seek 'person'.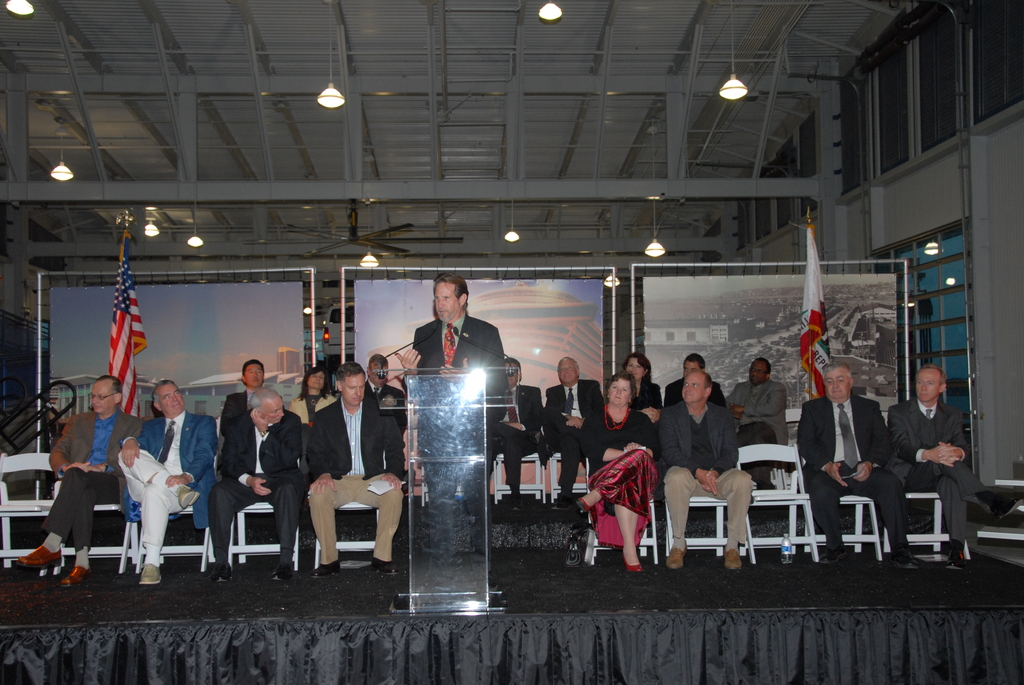
bbox=(655, 370, 754, 567).
